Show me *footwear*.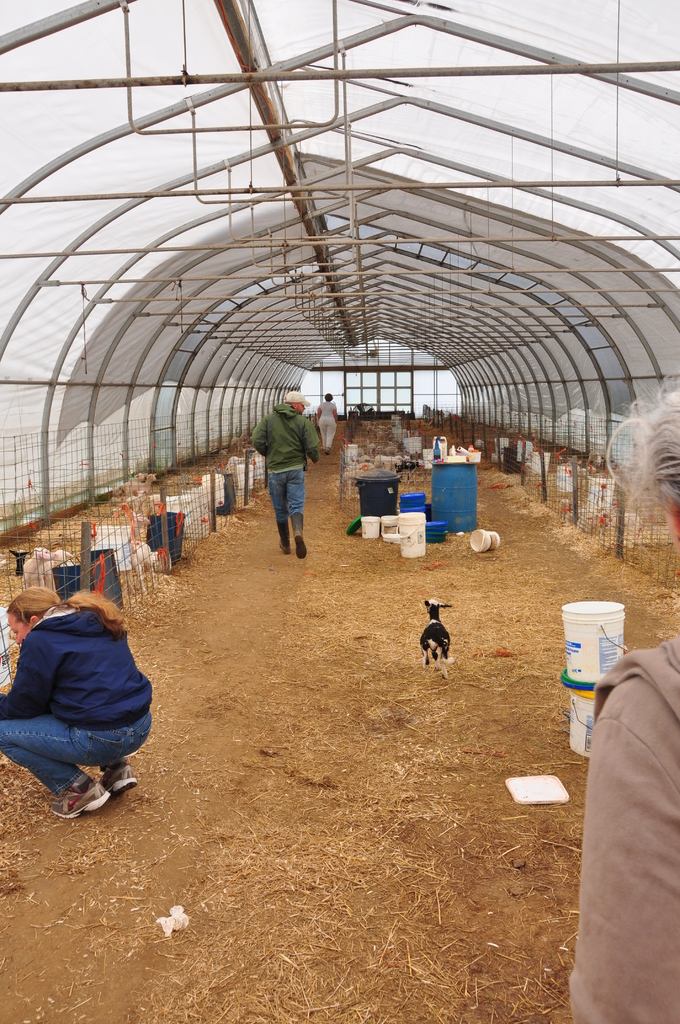
*footwear* is here: locate(291, 515, 311, 561).
